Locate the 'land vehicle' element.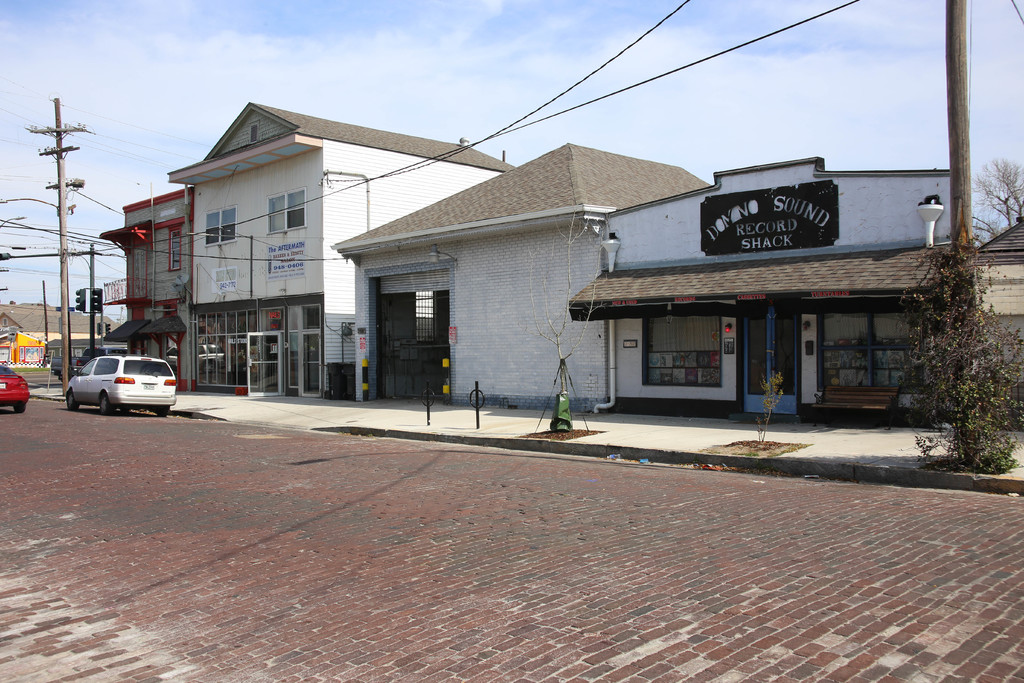
Element bbox: bbox=[47, 343, 126, 380].
